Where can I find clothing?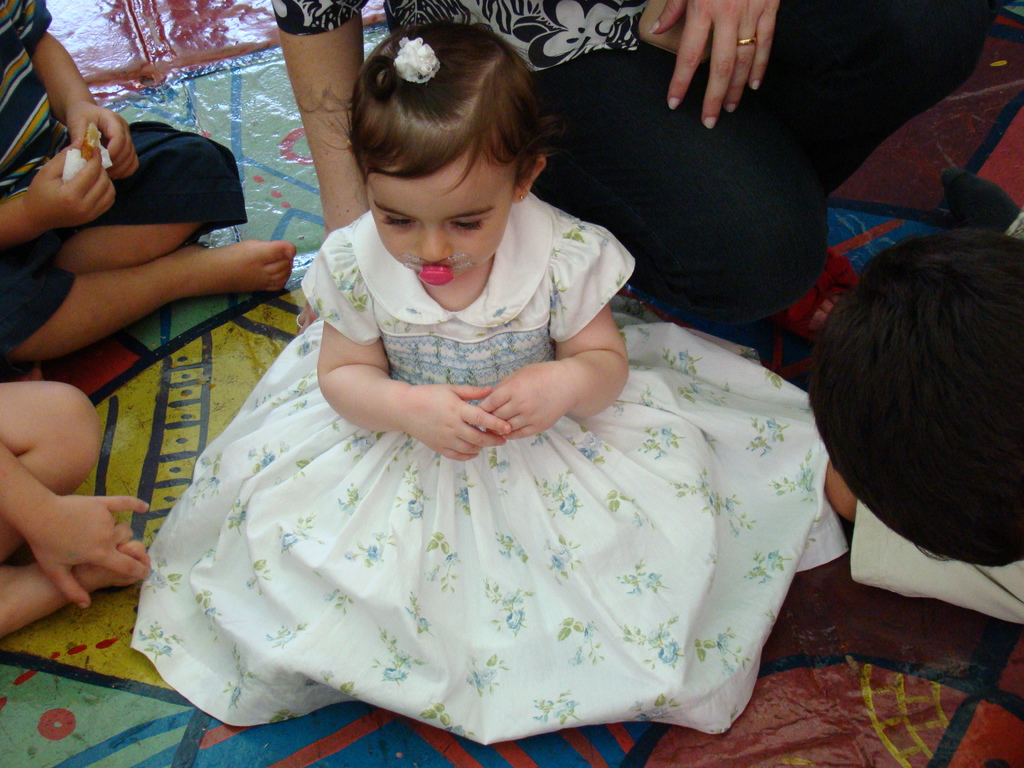
You can find it at (120,182,838,754).
